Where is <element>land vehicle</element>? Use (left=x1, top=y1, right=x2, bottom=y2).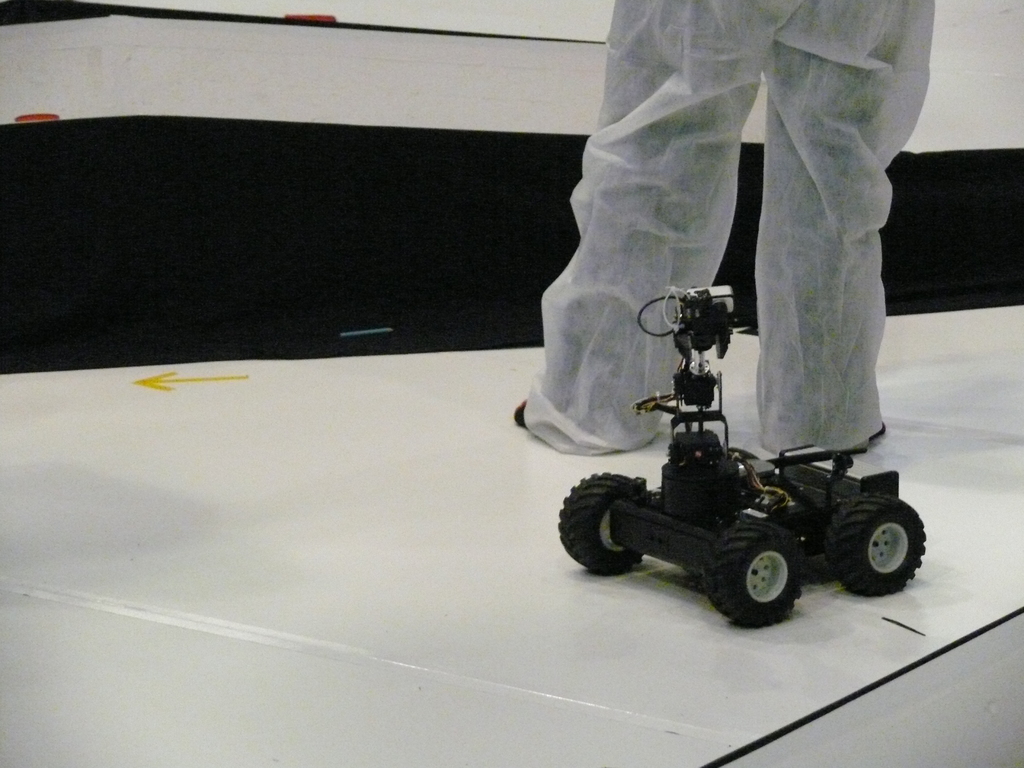
(left=559, top=328, right=911, bottom=643).
